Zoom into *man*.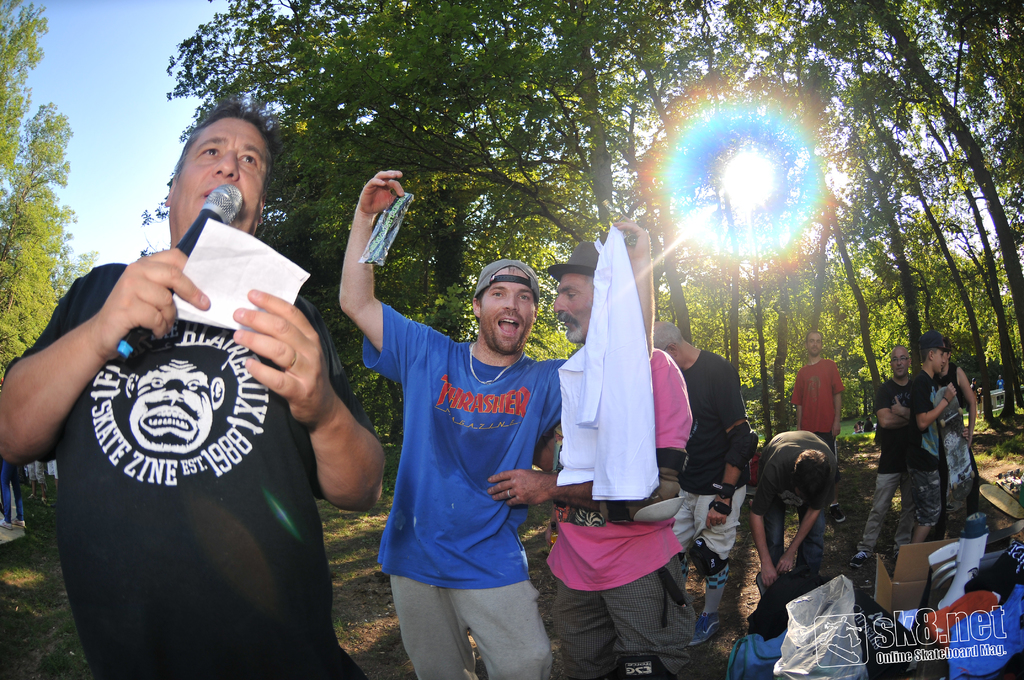
Zoom target: box=[0, 460, 30, 534].
